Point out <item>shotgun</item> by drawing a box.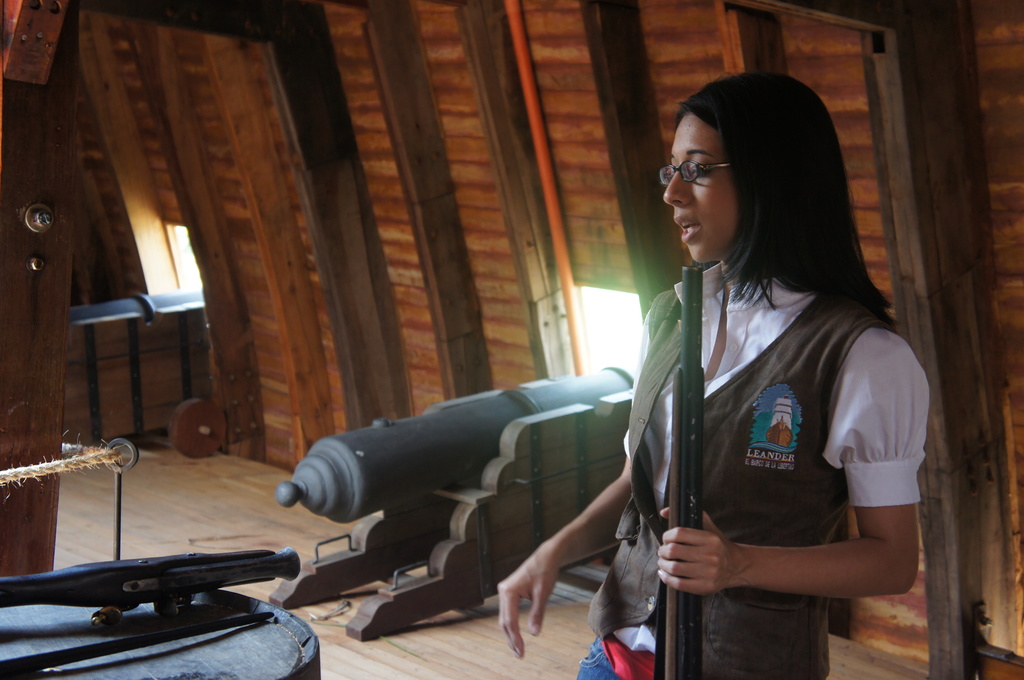
detection(653, 264, 702, 679).
